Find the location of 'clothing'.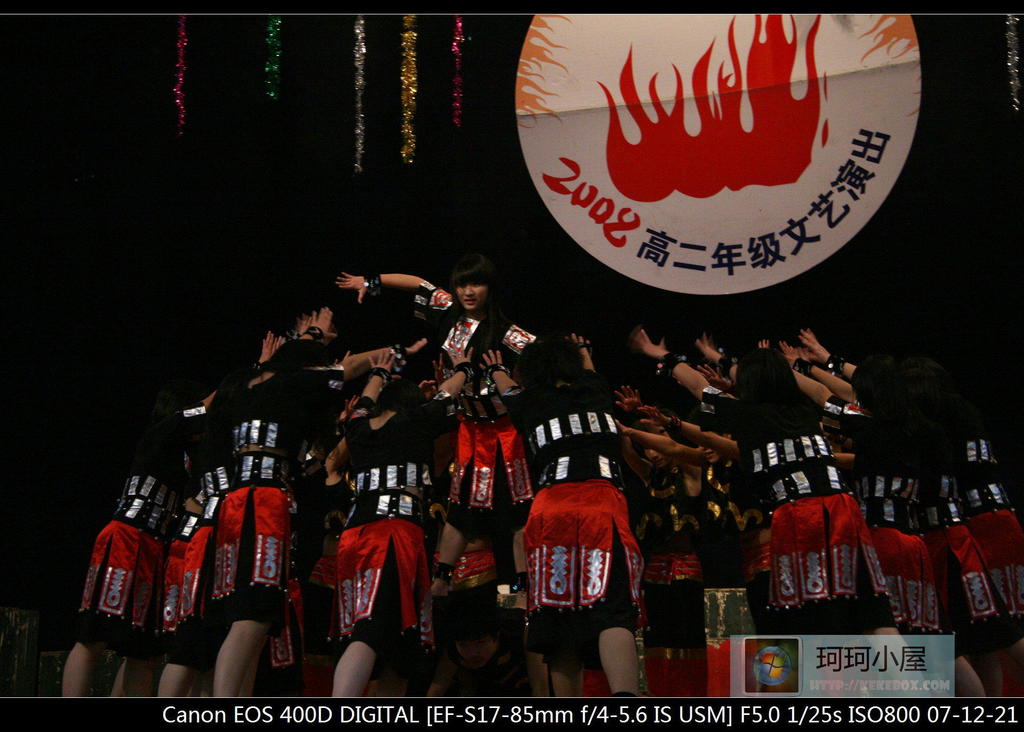
Location: [216,428,303,592].
